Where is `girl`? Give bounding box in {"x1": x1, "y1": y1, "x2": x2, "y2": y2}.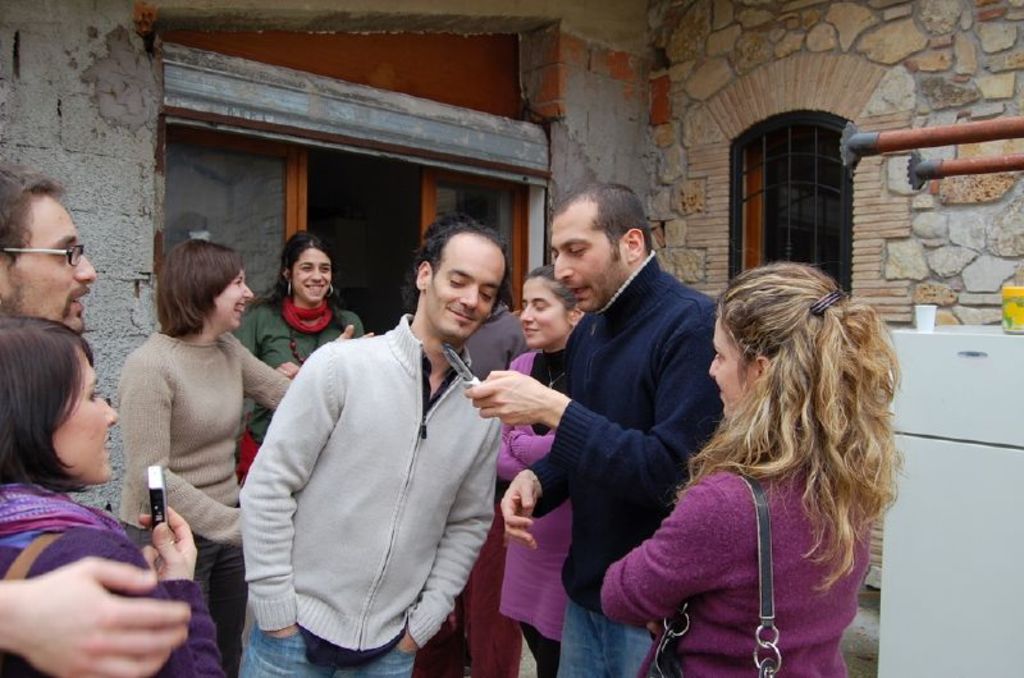
{"x1": 3, "y1": 312, "x2": 211, "y2": 677}.
